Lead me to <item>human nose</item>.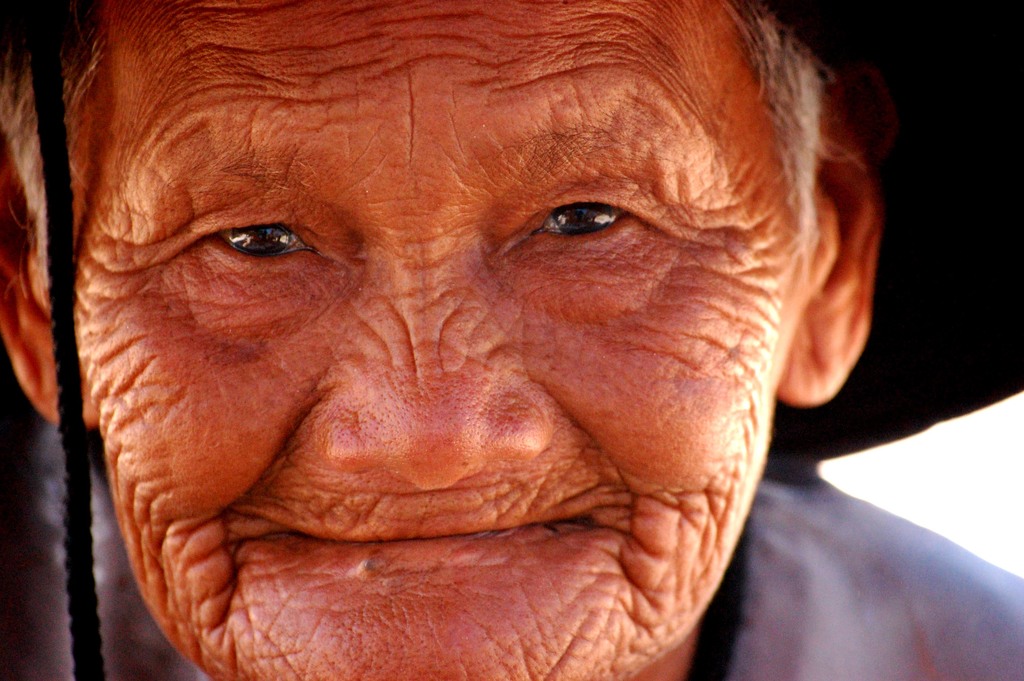
Lead to detection(312, 270, 549, 489).
